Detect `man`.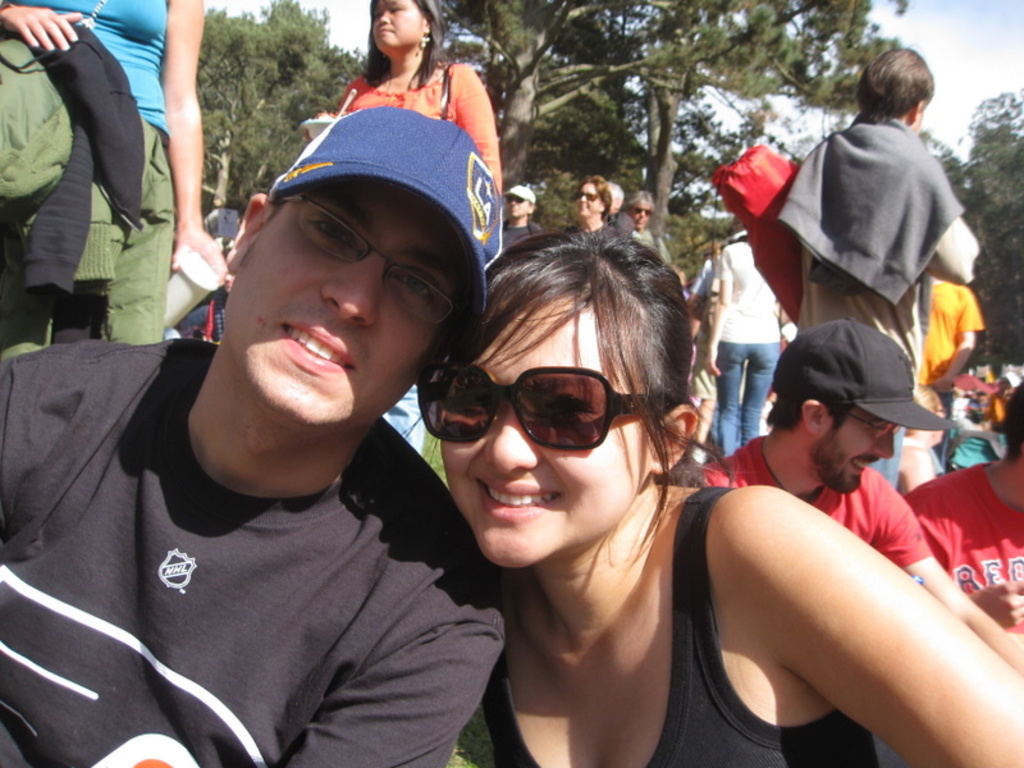
Detected at rect(908, 380, 1023, 767).
